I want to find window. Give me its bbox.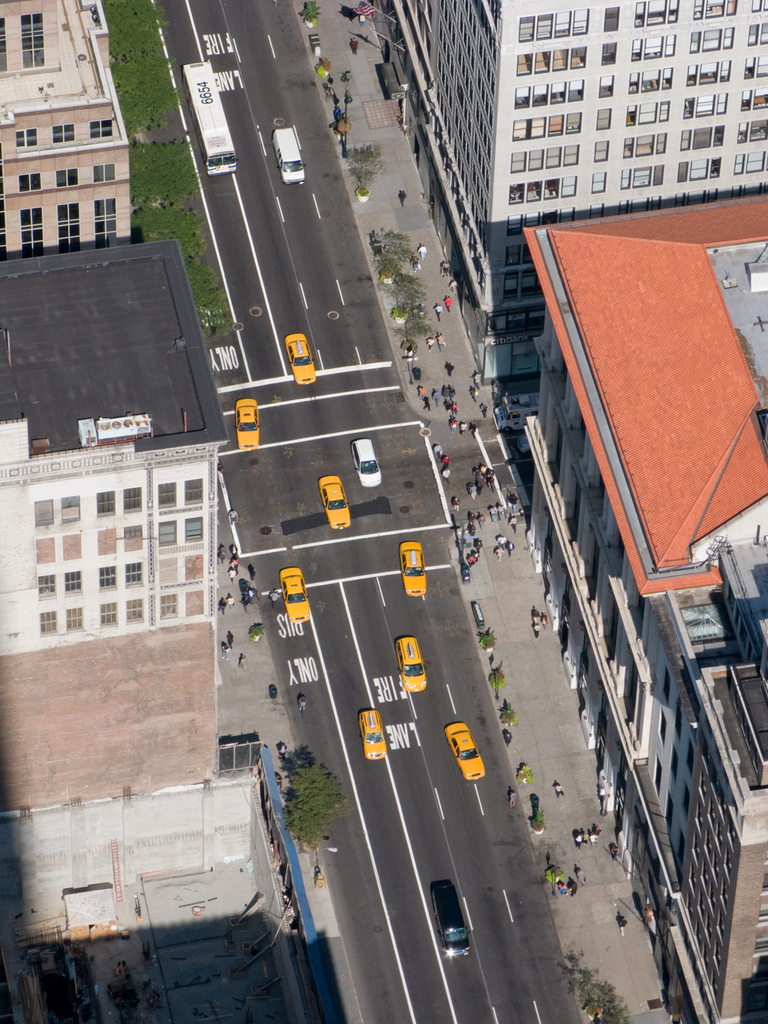
crop(666, 0, 676, 19).
